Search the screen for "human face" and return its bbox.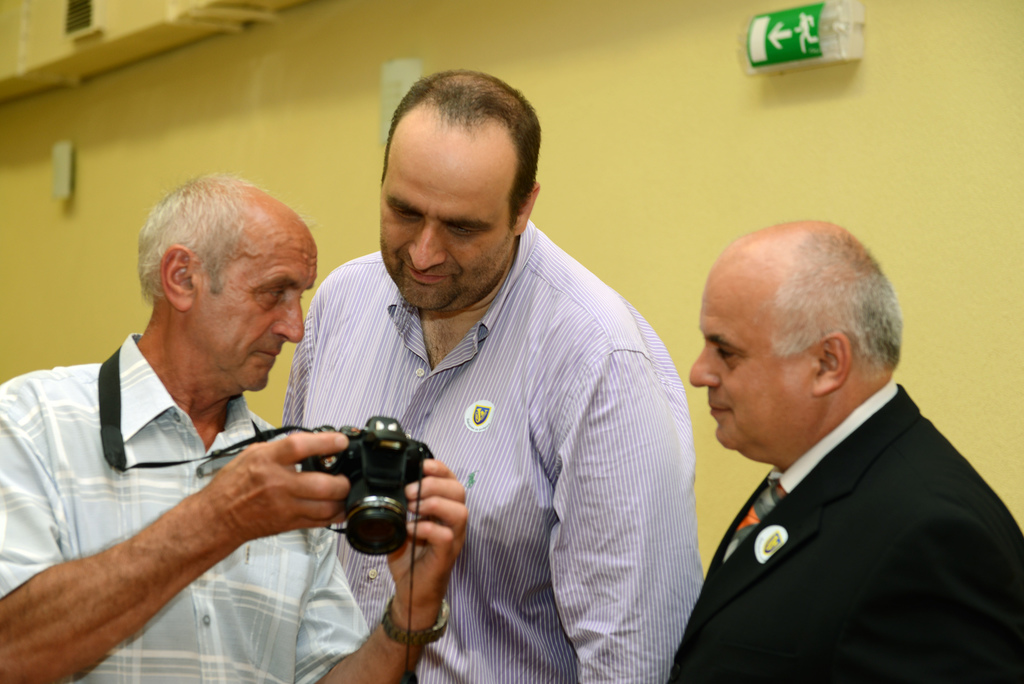
Found: 380 113 508 308.
